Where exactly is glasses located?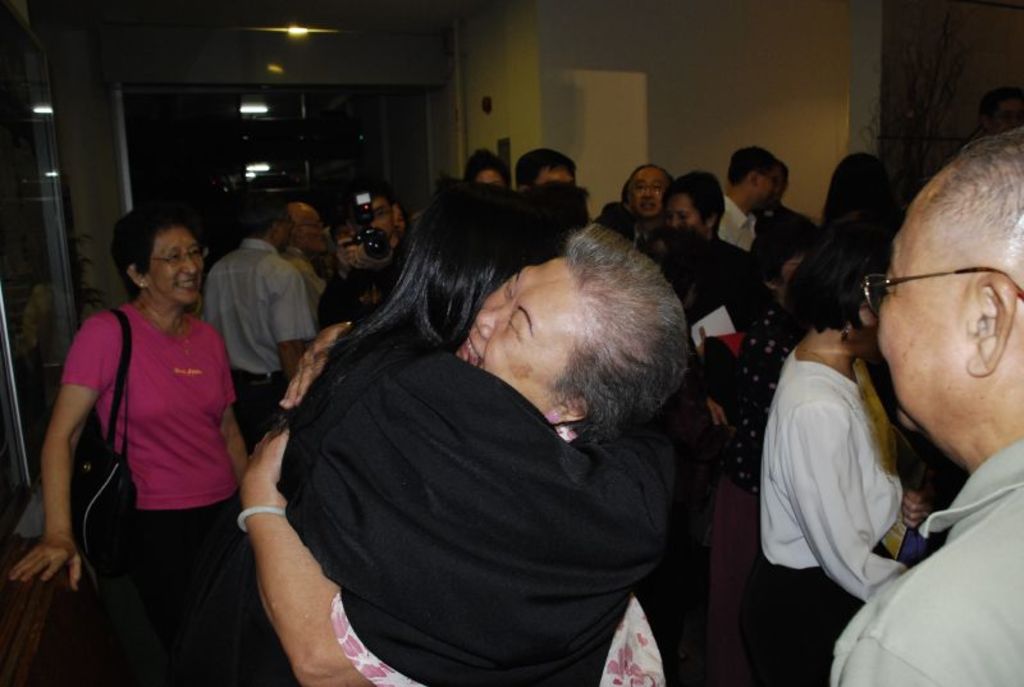
Its bounding box is 868 265 1023 312.
